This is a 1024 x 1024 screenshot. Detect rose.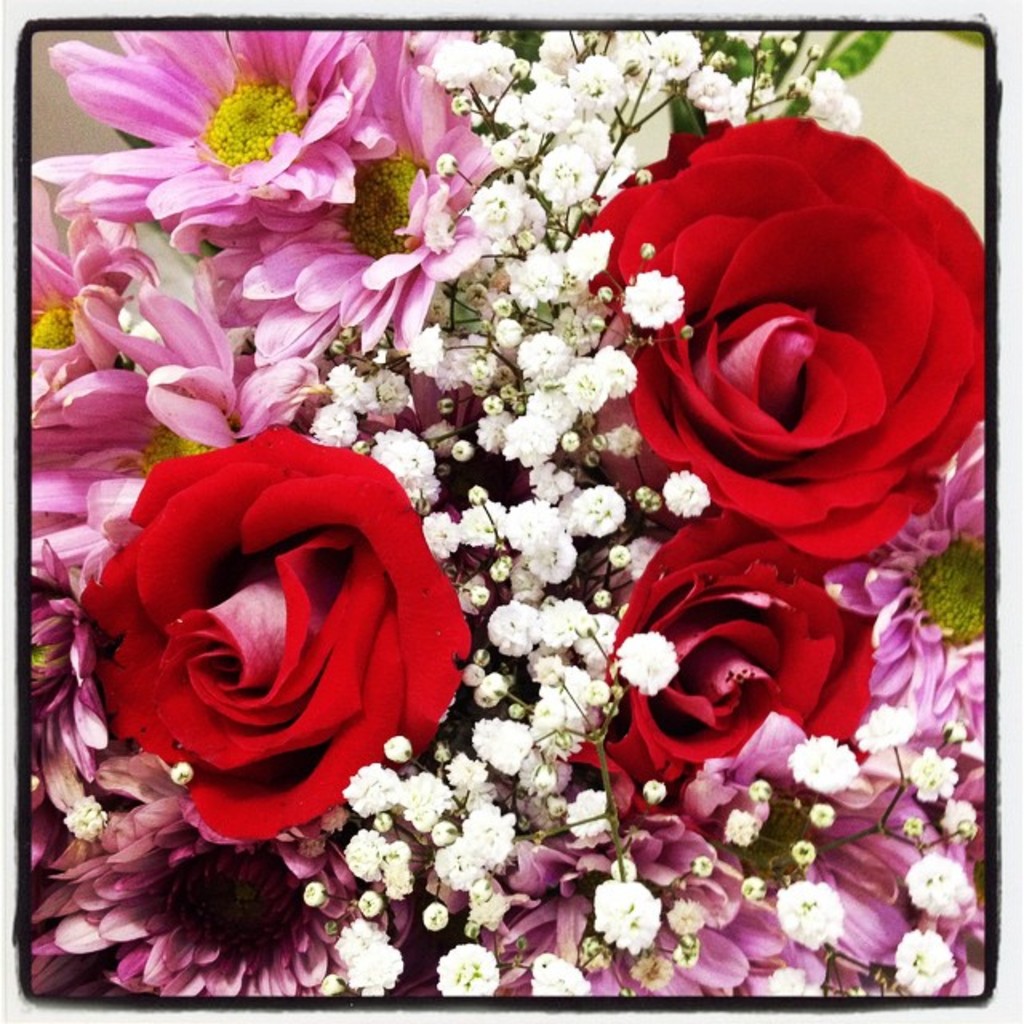
[566, 509, 883, 822].
